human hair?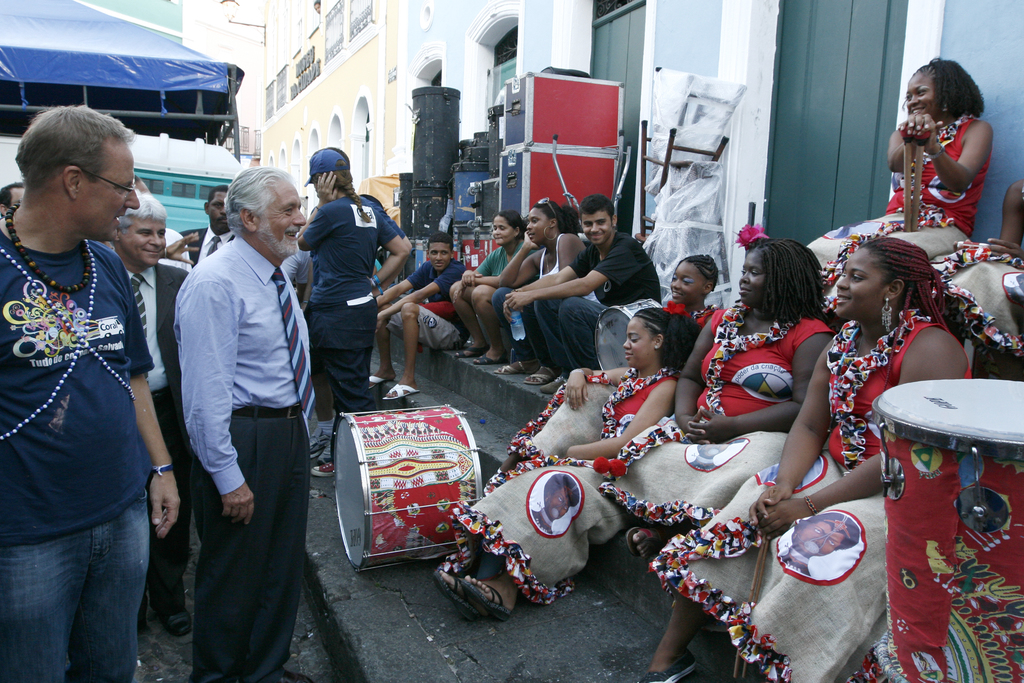
Rect(671, 251, 721, 293)
